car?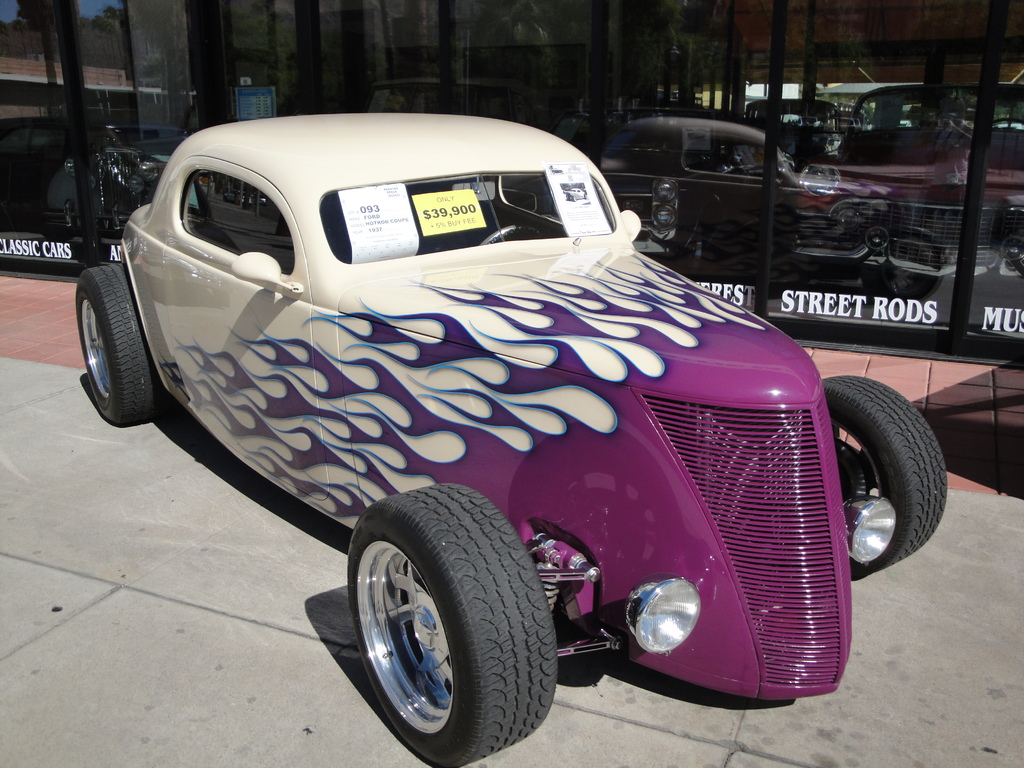
766, 77, 1023, 280
